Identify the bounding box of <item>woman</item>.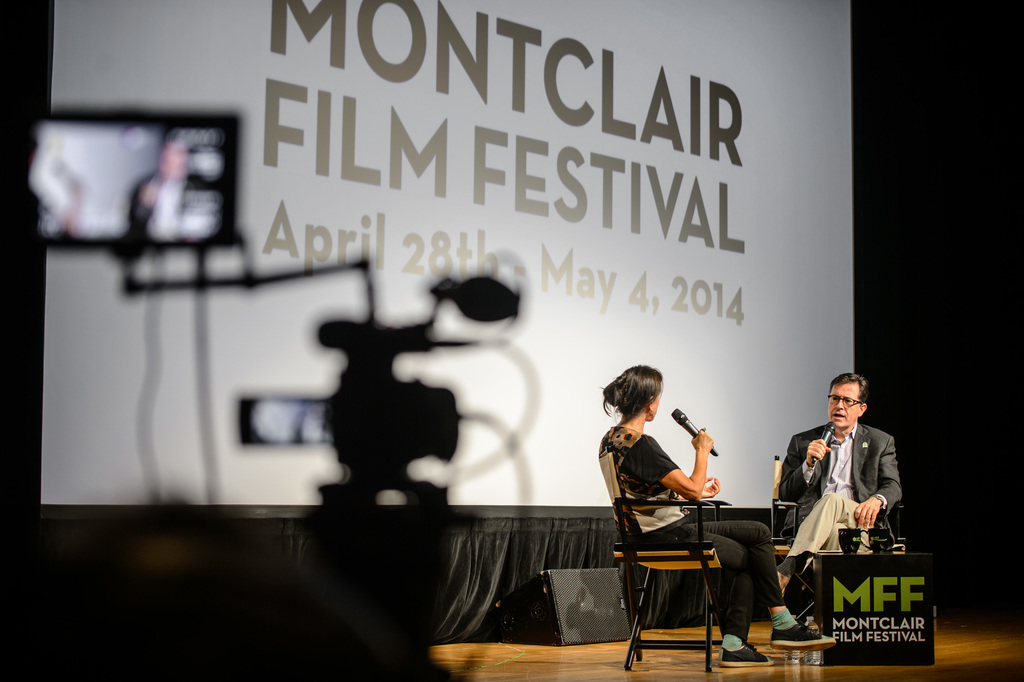
x1=609 y1=363 x2=760 y2=653.
